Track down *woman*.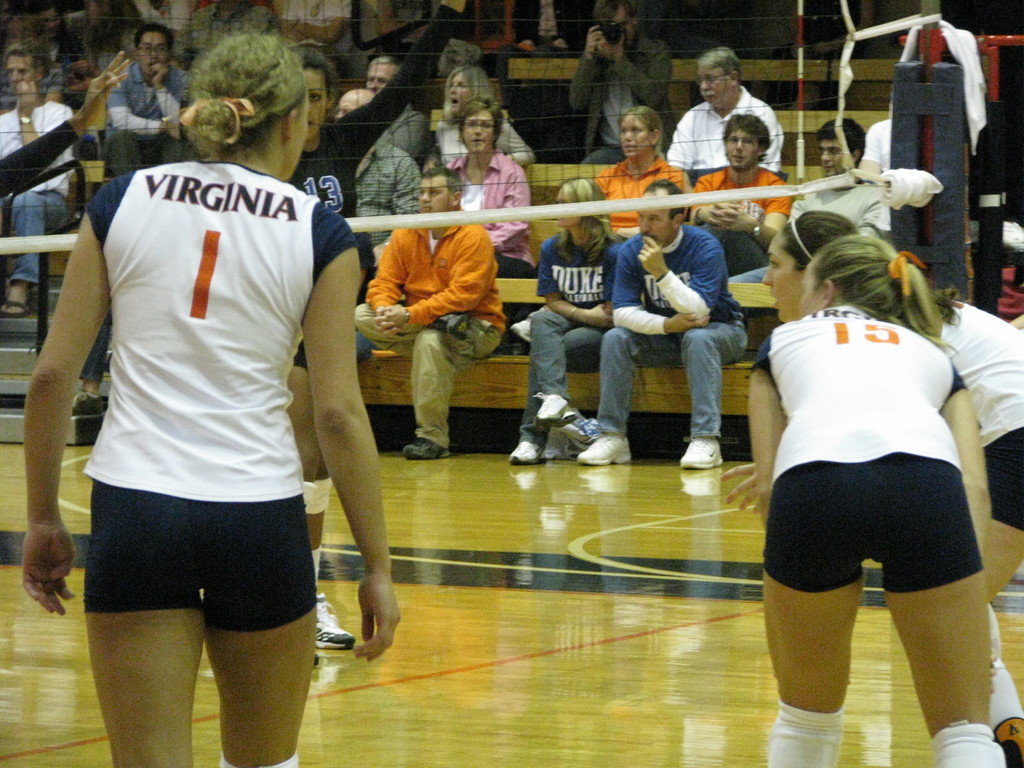
Tracked to pyautogui.locateOnScreen(94, 0, 472, 662).
